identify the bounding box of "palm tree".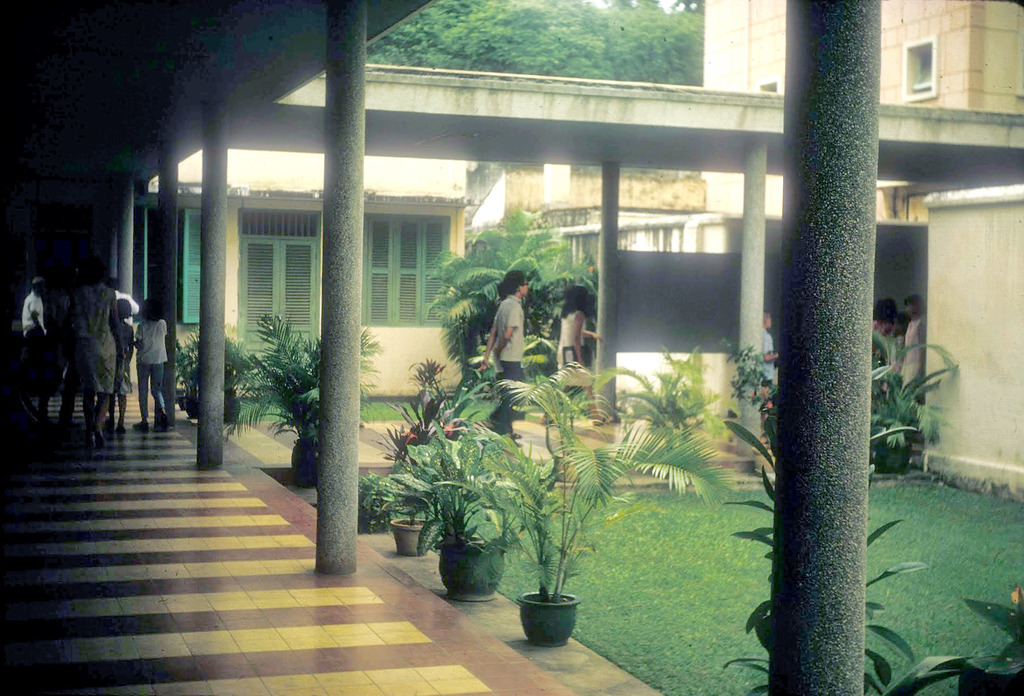
select_region(259, 310, 338, 505).
